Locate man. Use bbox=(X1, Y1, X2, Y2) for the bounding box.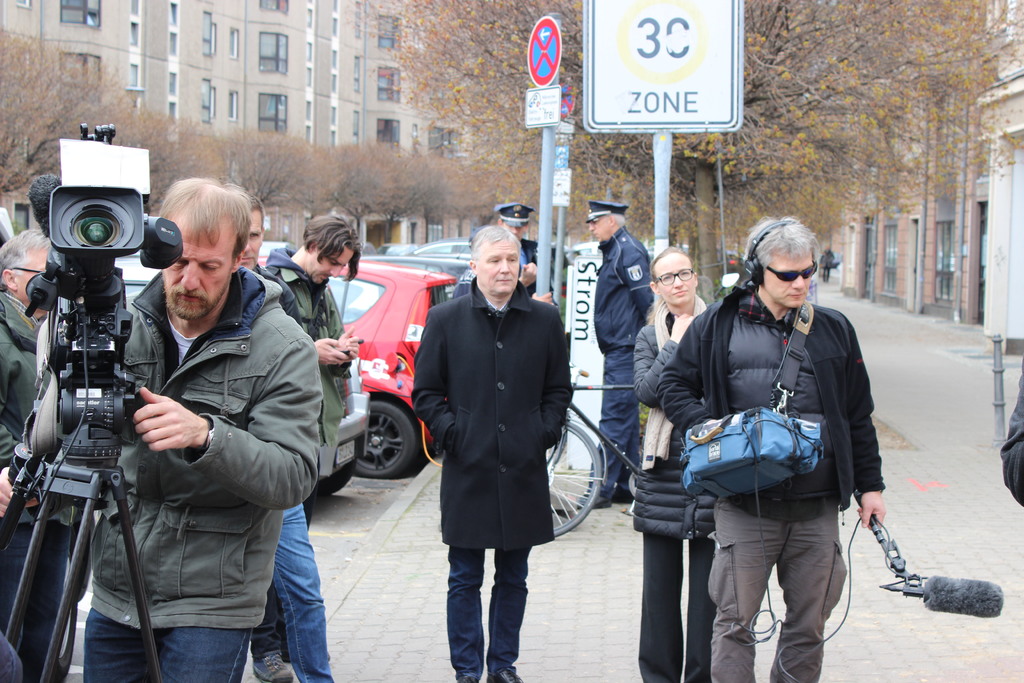
bbox=(413, 213, 580, 668).
